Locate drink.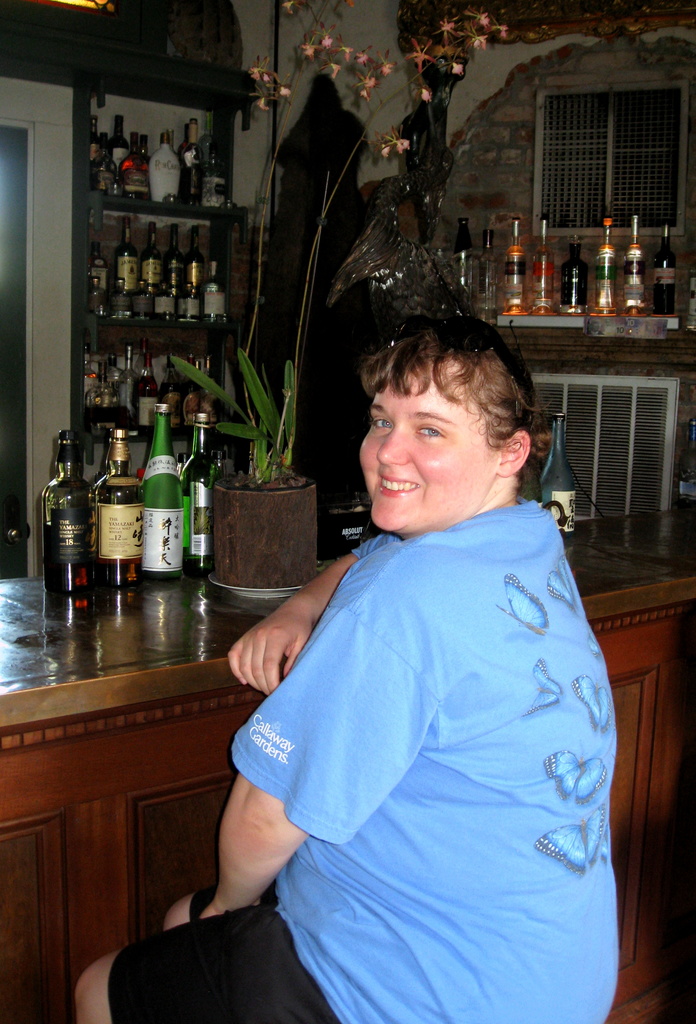
Bounding box: {"x1": 140, "y1": 221, "x2": 162, "y2": 292}.
